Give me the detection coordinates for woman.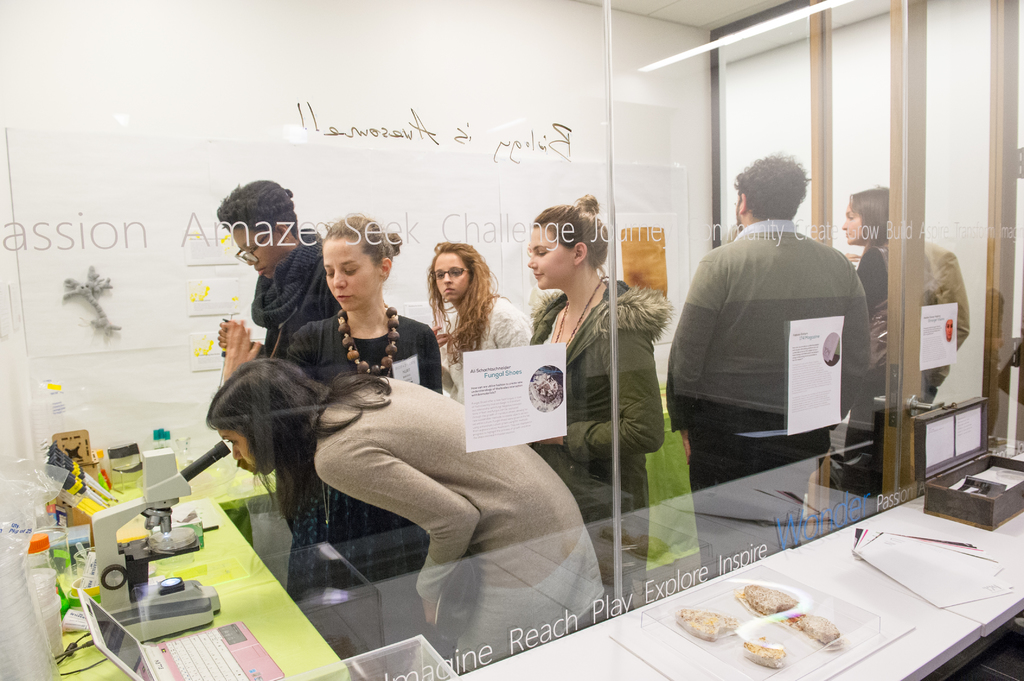
bbox=(205, 356, 598, 675).
